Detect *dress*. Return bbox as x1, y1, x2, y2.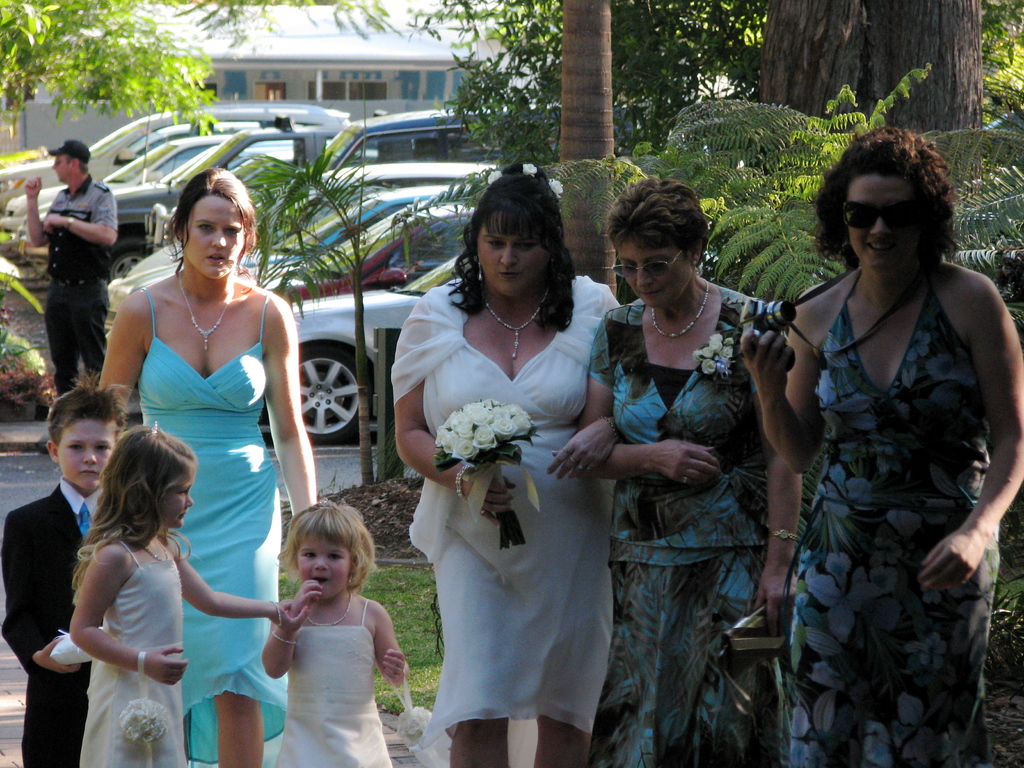
410, 333, 616, 767.
